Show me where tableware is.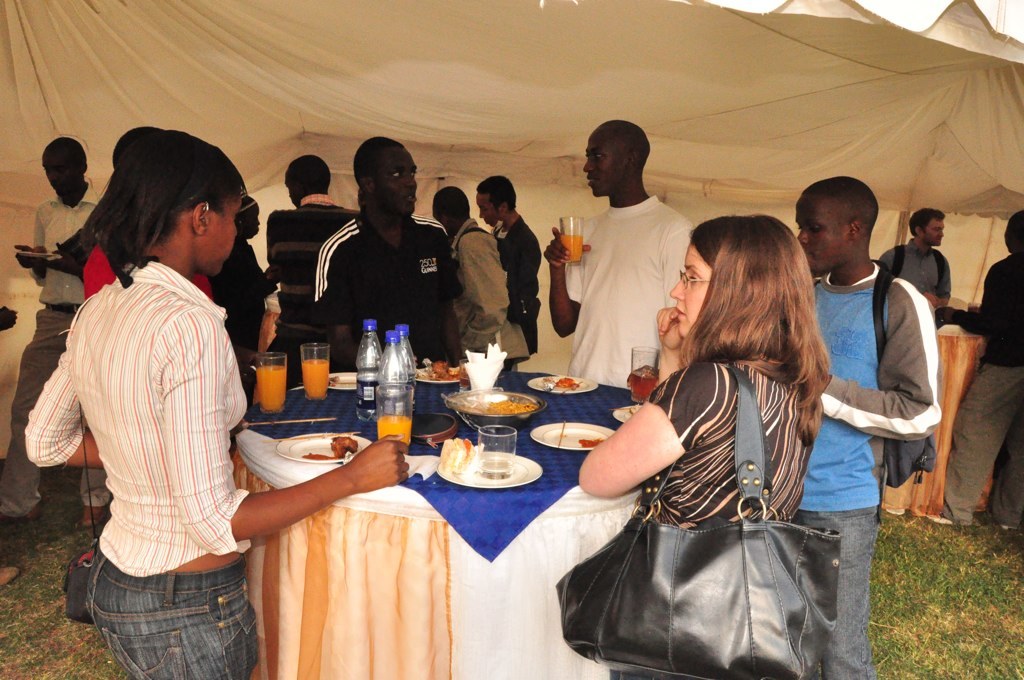
tableware is at [left=478, top=426, right=517, bottom=476].
